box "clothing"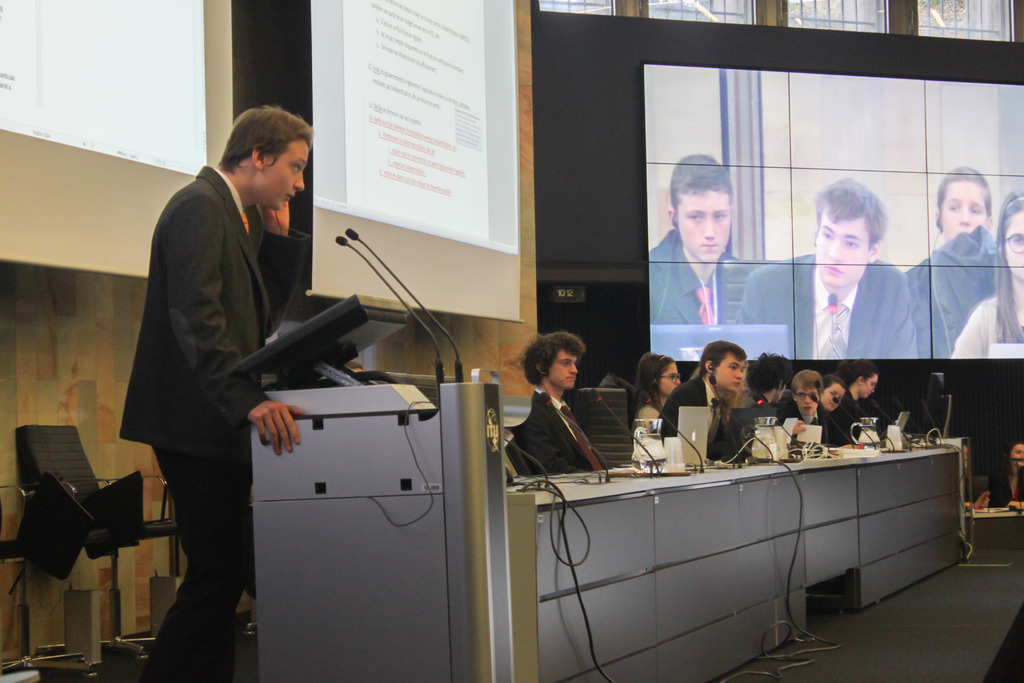
778,398,829,448
